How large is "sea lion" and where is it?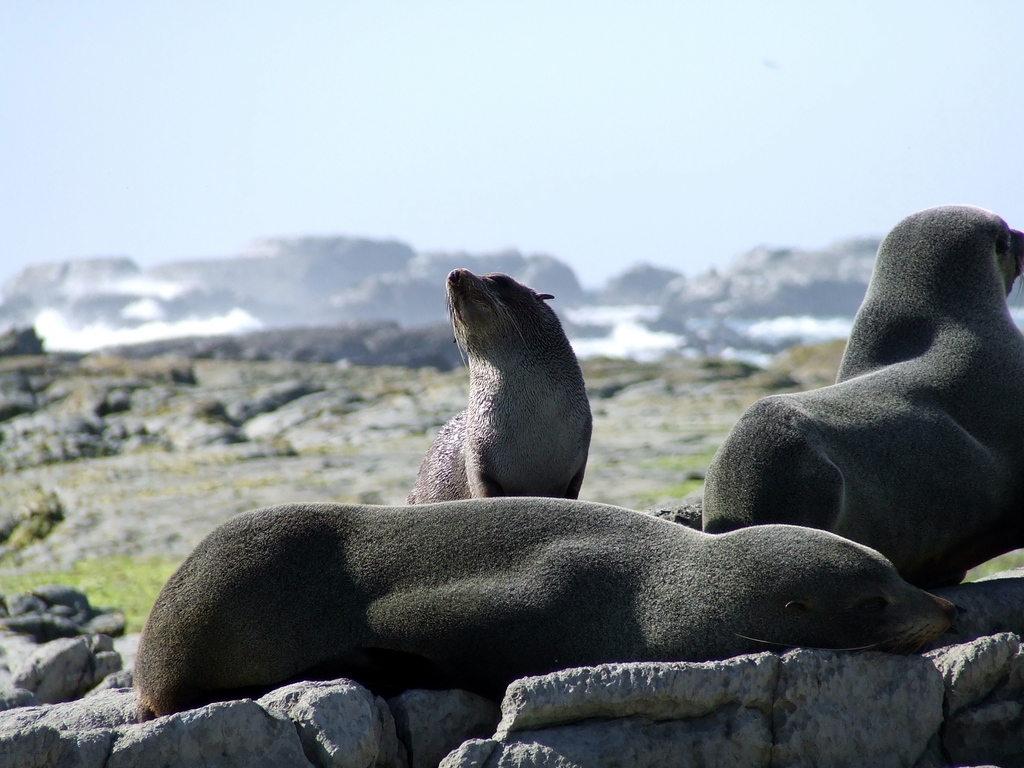
Bounding box: 406,269,588,503.
